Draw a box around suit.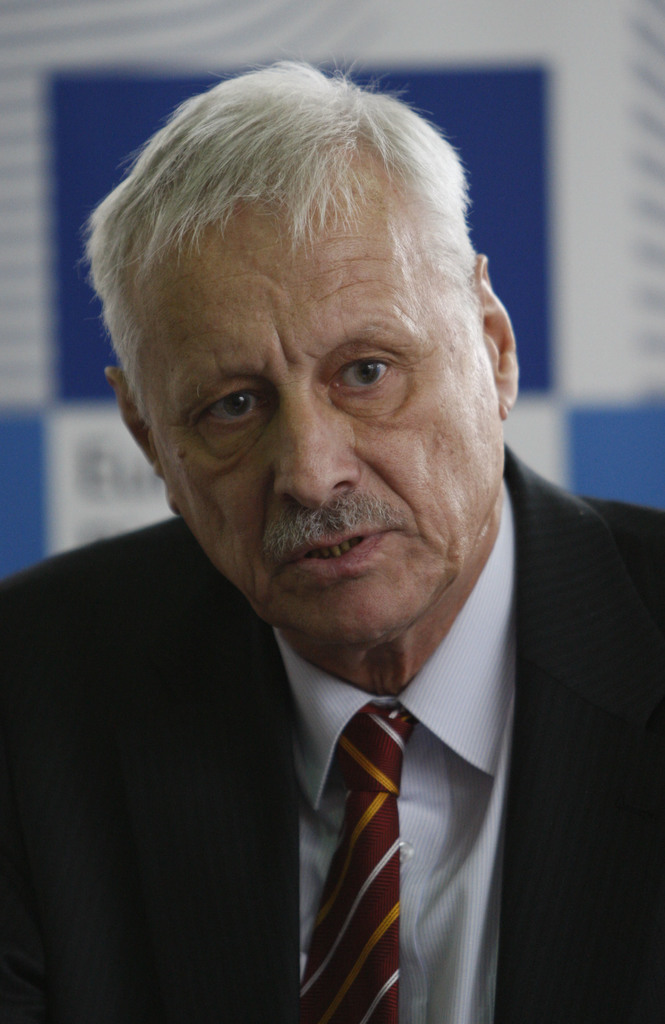
box=[11, 319, 636, 1023].
